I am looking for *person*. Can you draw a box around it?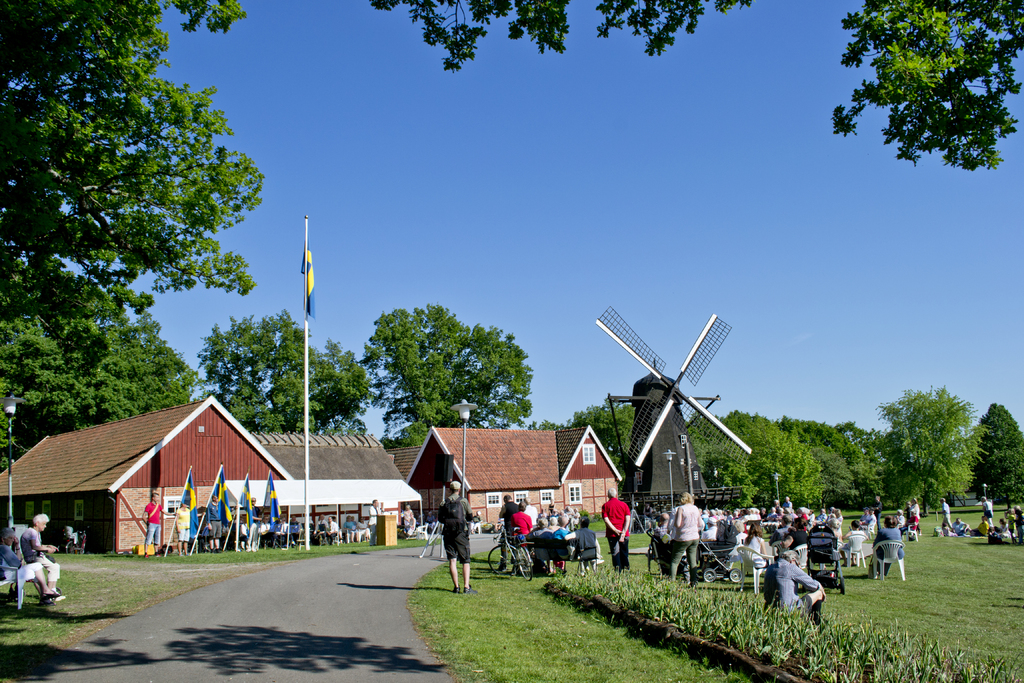
Sure, the bounding box is bbox(175, 498, 189, 557).
